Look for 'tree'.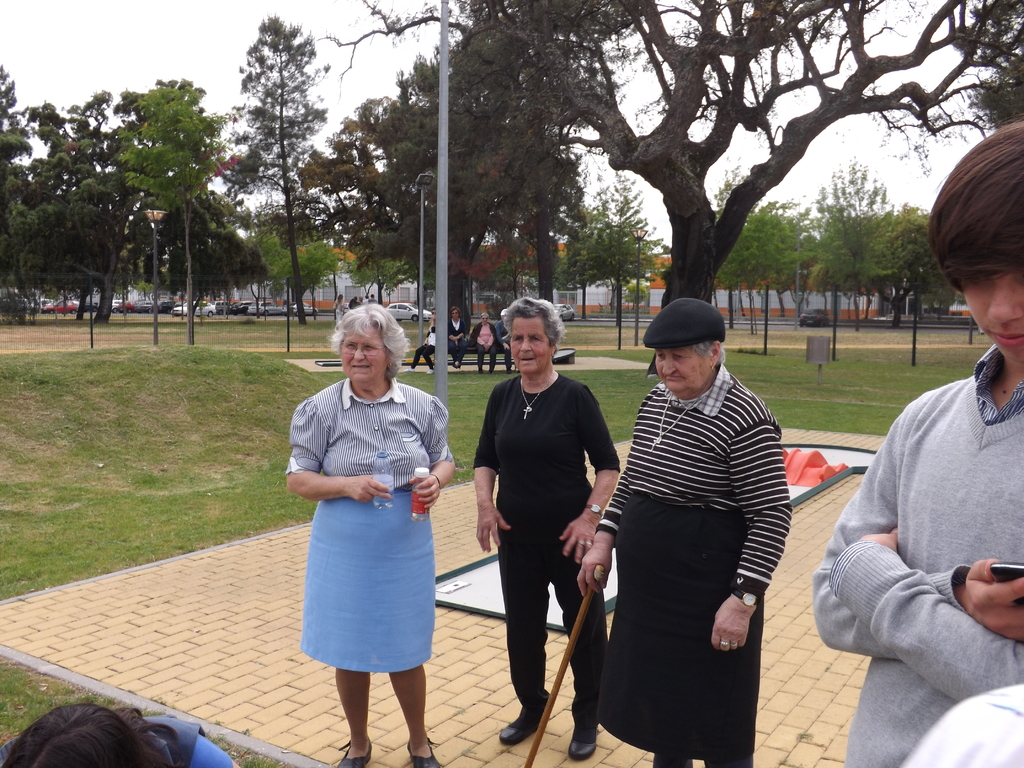
Found: box=[201, 10, 334, 308].
